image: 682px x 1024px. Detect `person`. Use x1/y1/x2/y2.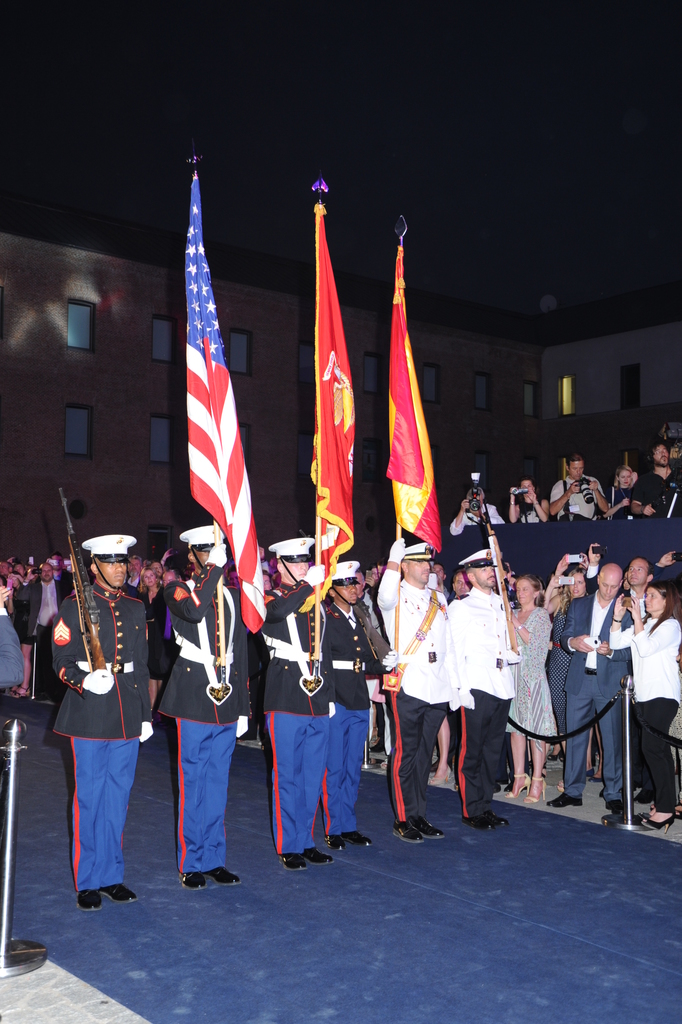
355/567/395/770.
